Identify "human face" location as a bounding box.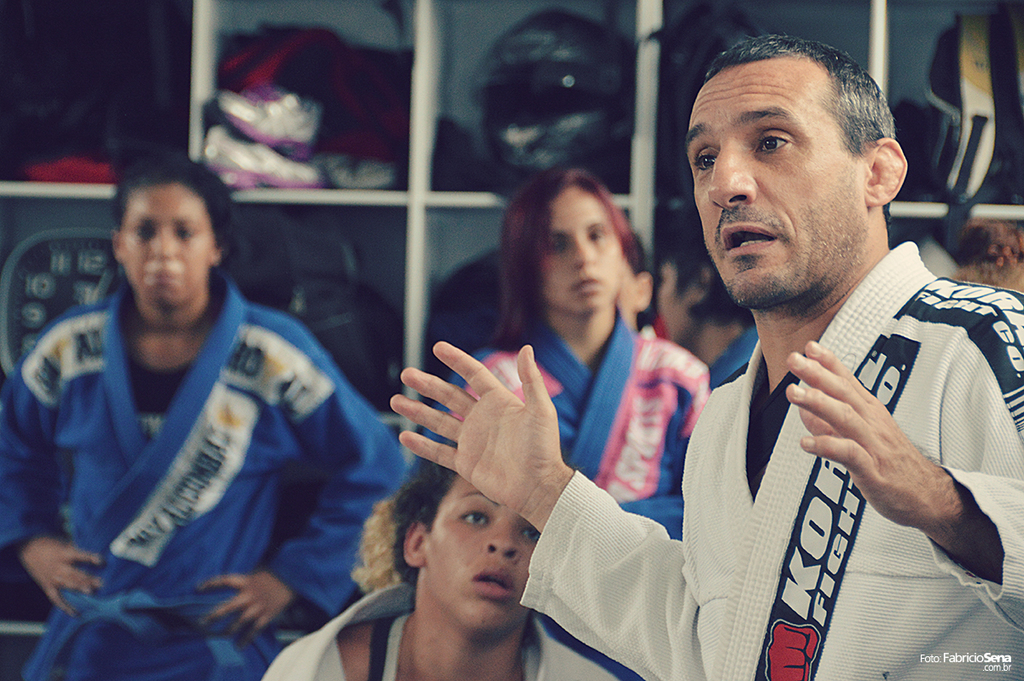
bbox=(682, 57, 864, 304).
